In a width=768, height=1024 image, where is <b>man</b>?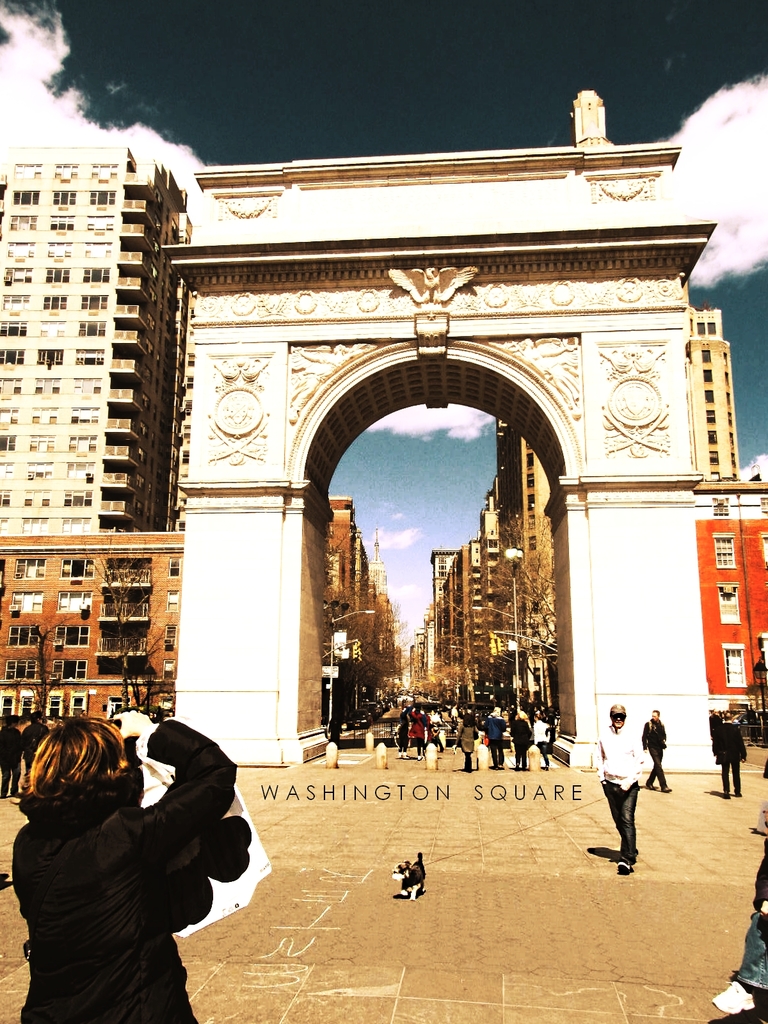
locate(593, 693, 641, 879).
